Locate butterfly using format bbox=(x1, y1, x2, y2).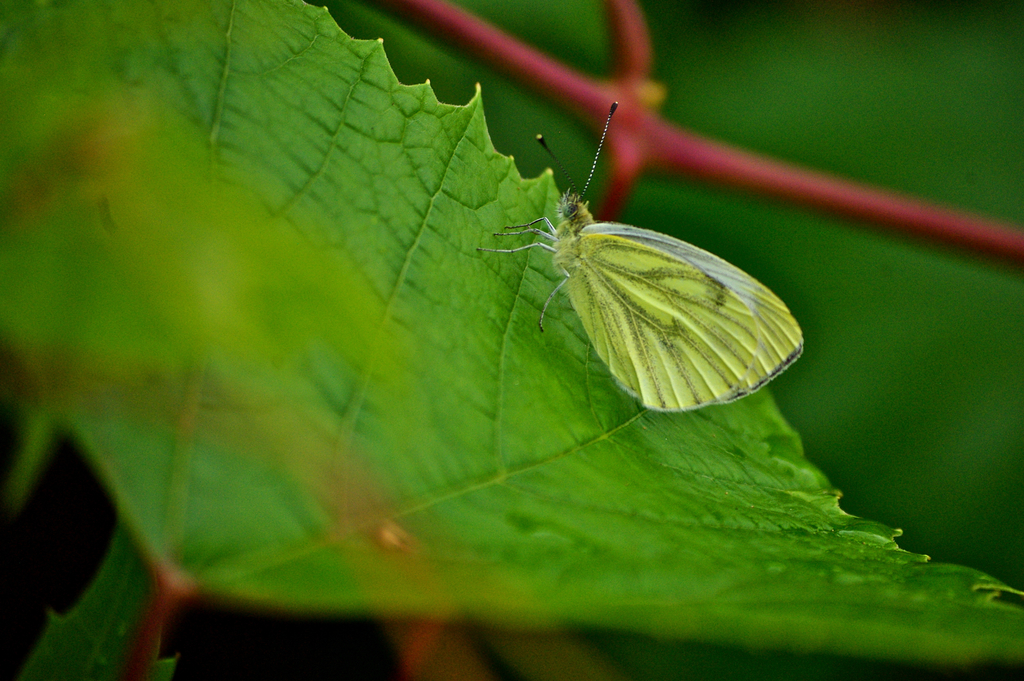
bbox=(493, 101, 782, 447).
